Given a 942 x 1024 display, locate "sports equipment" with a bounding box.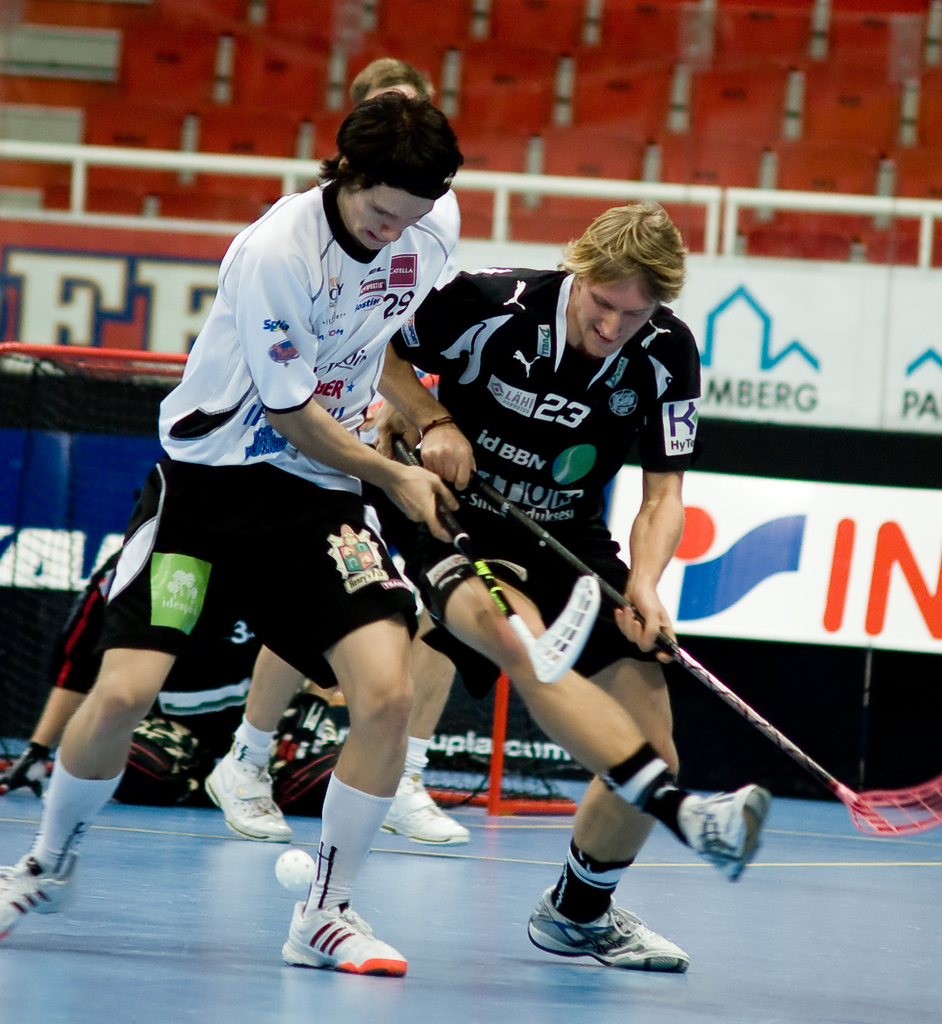
Located: rect(0, 854, 77, 948).
